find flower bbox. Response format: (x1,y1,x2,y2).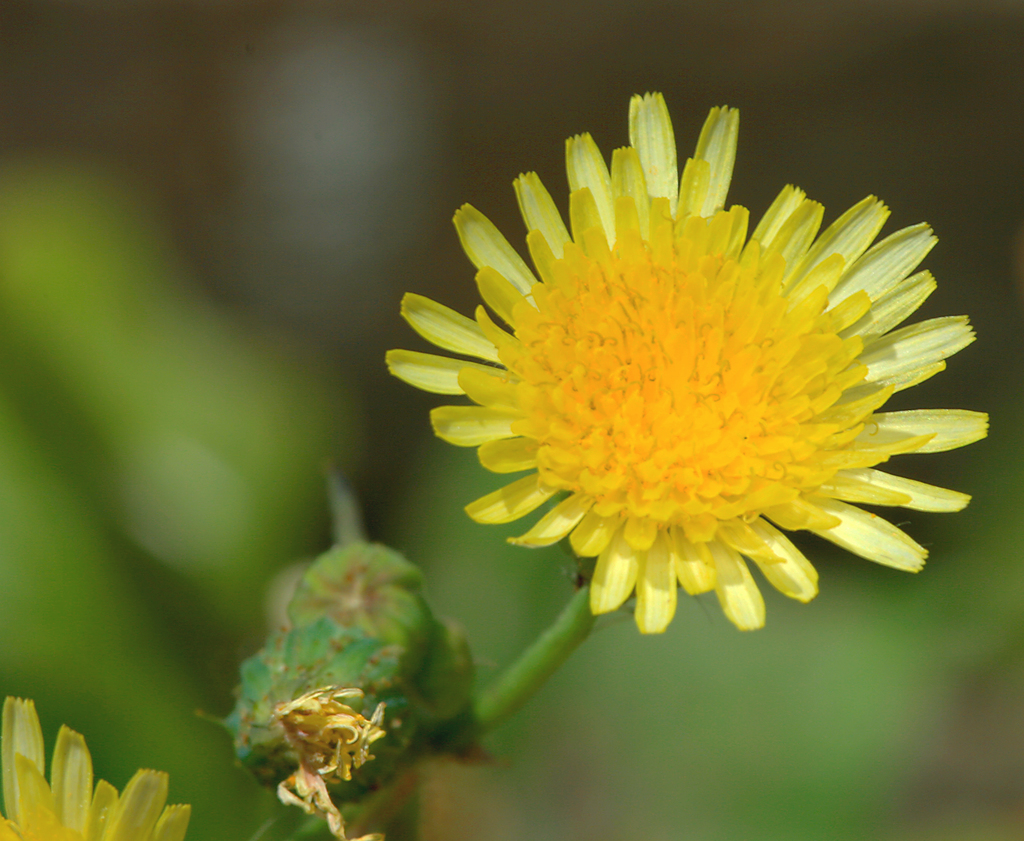
(0,680,186,840).
